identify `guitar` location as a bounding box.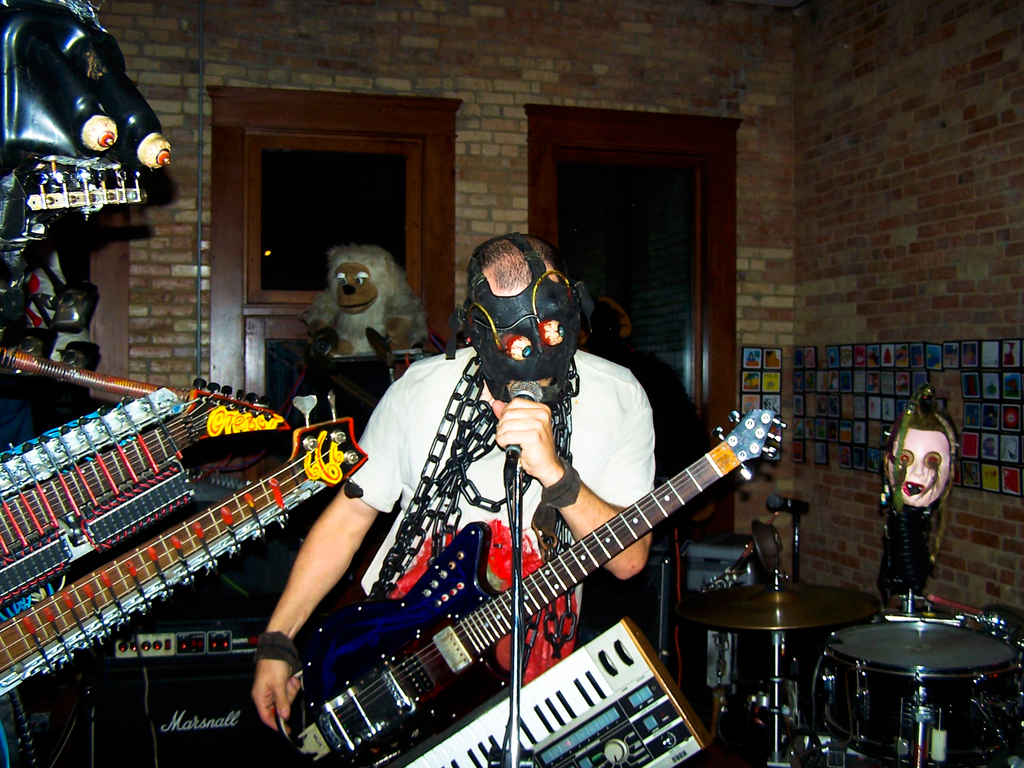
0 388 388 700.
